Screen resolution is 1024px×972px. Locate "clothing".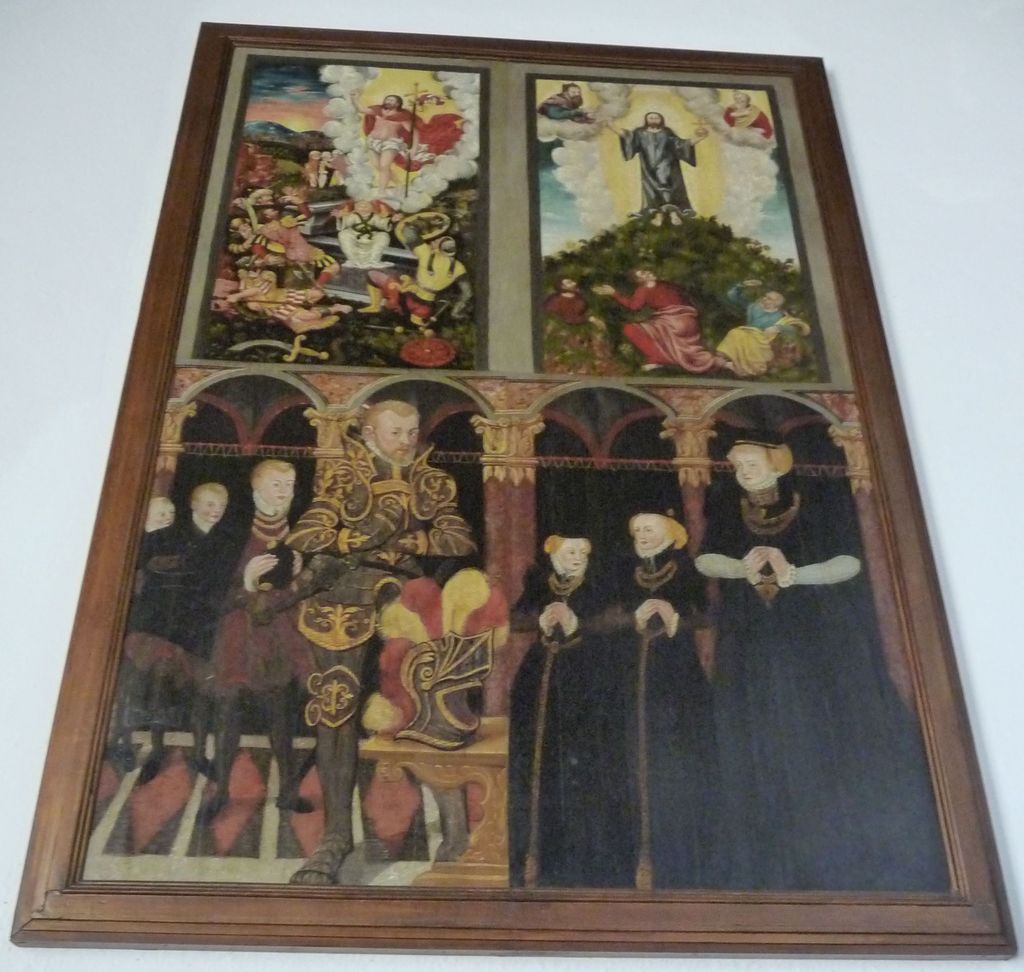
[506, 569, 638, 889].
